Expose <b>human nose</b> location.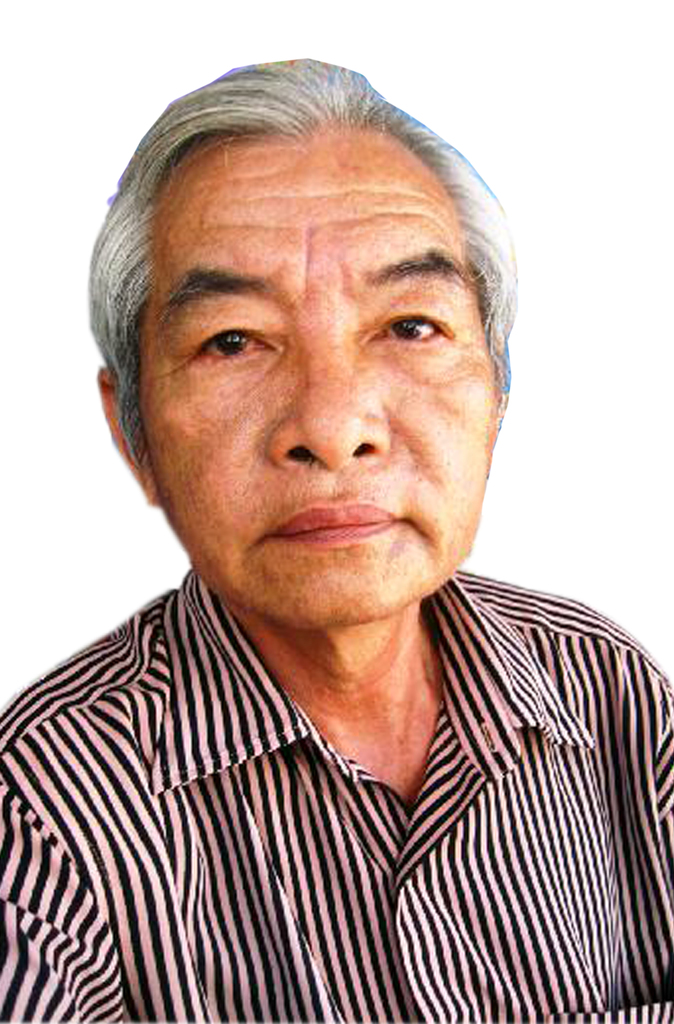
Exposed at 266 322 390 469.
